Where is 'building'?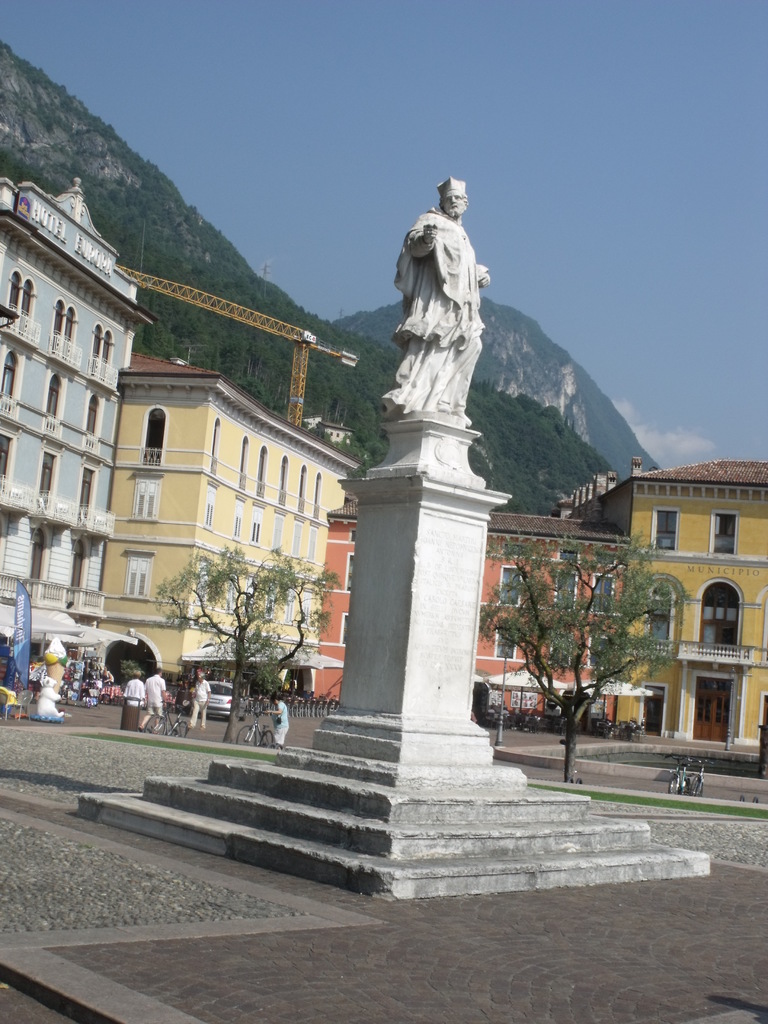
(0,176,160,673).
